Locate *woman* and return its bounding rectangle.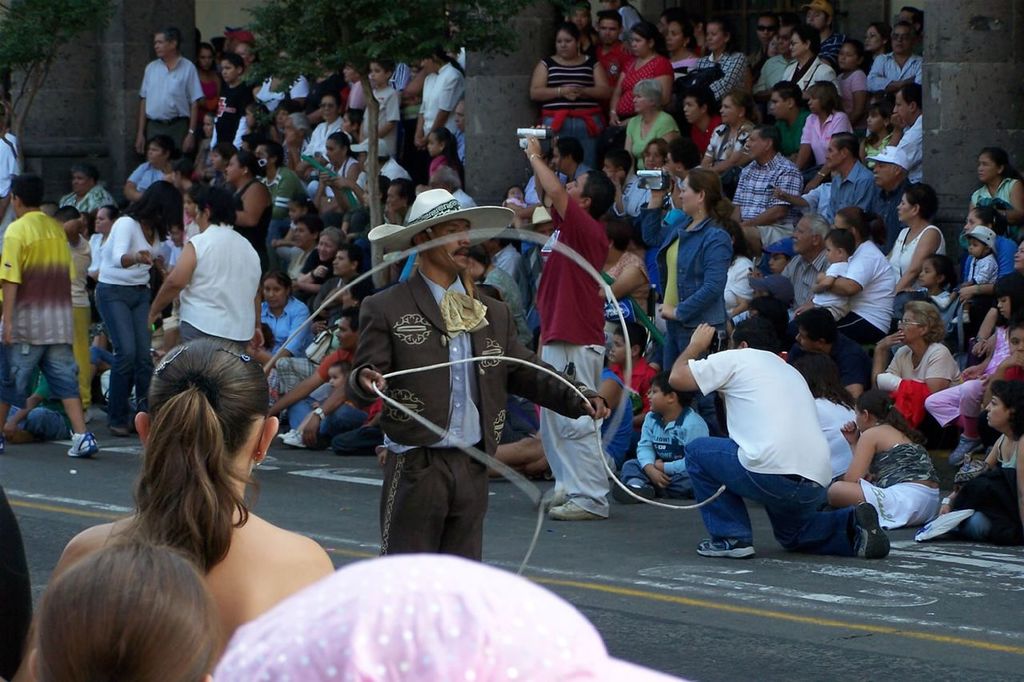
bbox=[87, 205, 124, 288].
